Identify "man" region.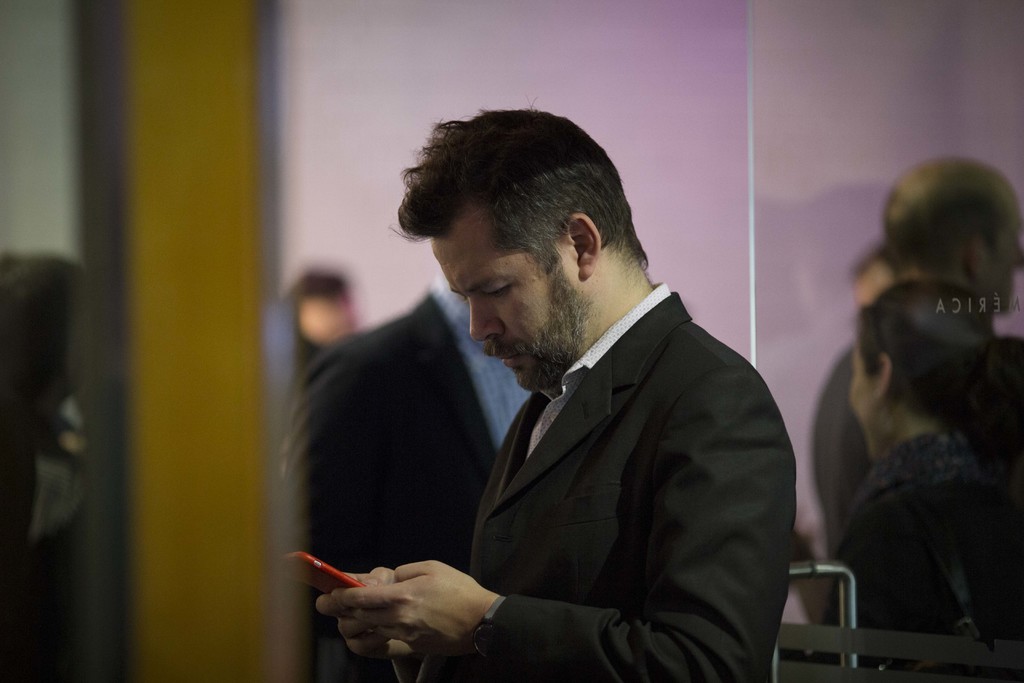
Region: (285, 108, 831, 671).
